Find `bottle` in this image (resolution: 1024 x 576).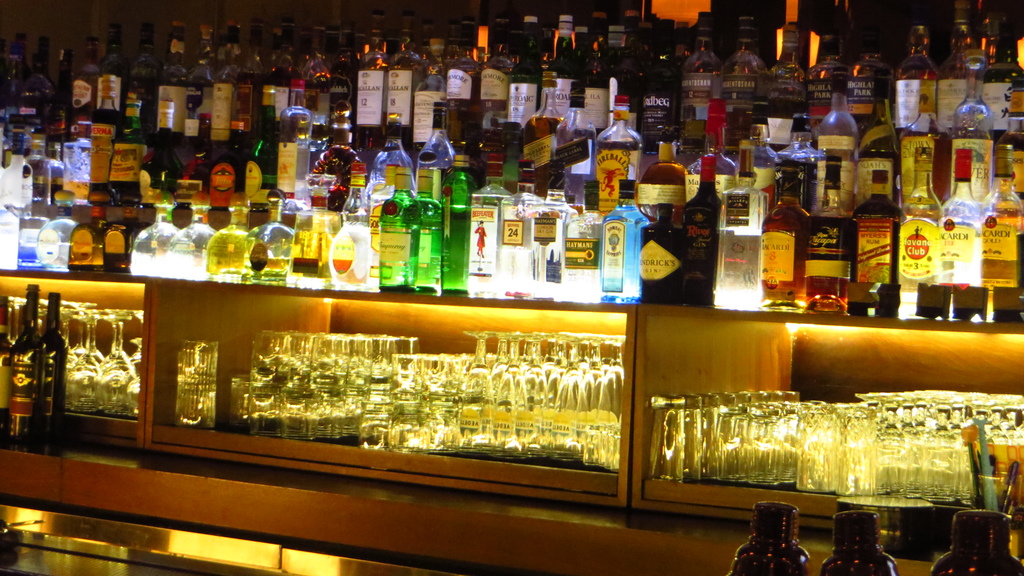
(846, 45, 899, 129).
